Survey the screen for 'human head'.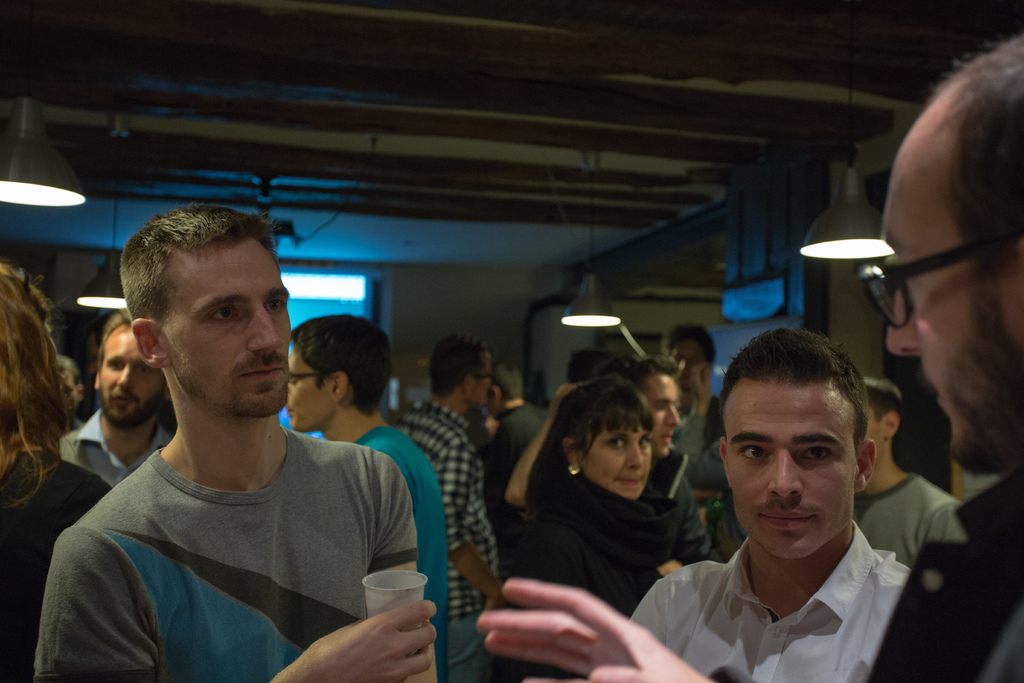
Survey found: (556, 382, 655, 498).
